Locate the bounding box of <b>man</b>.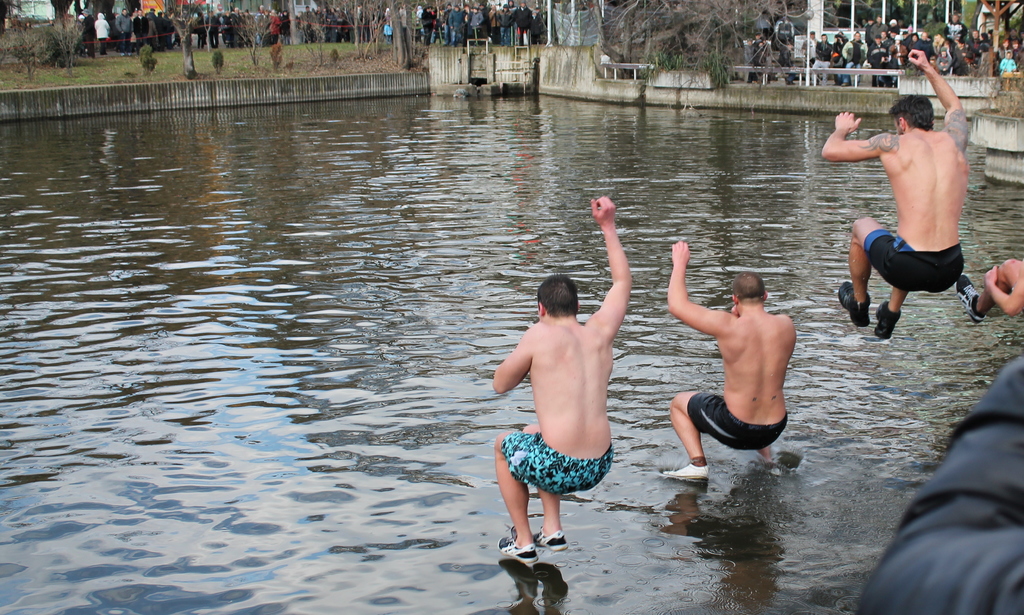
Bounding box: (left=129, top=9, right=144, bottom=54).
